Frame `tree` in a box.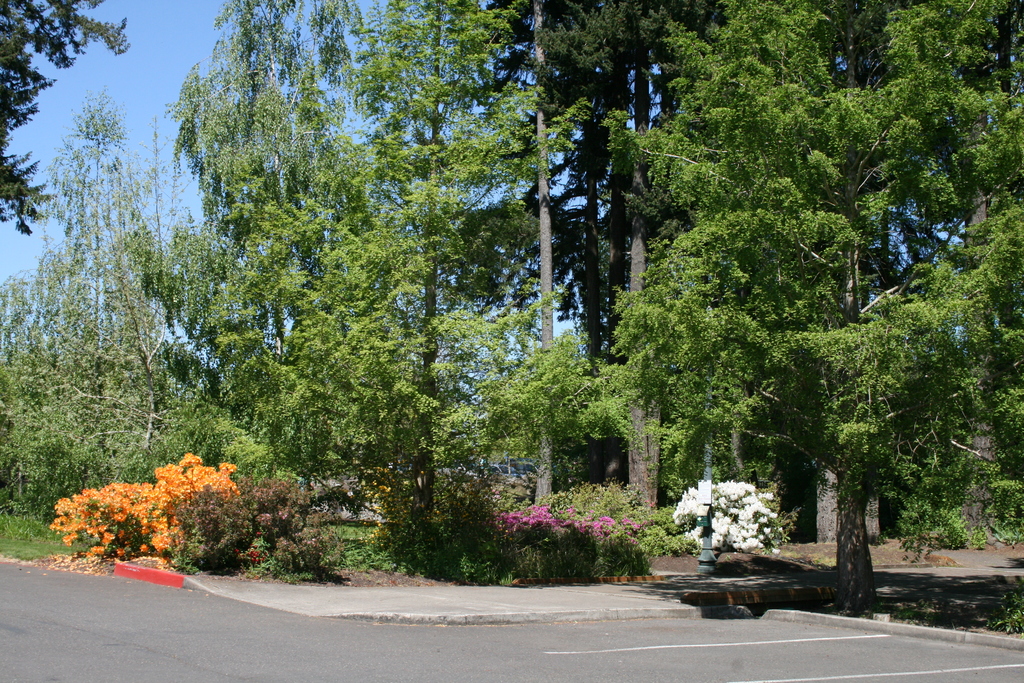
{"x1": 787, "y1": 0, "x2": 943, "y2": 540}.
